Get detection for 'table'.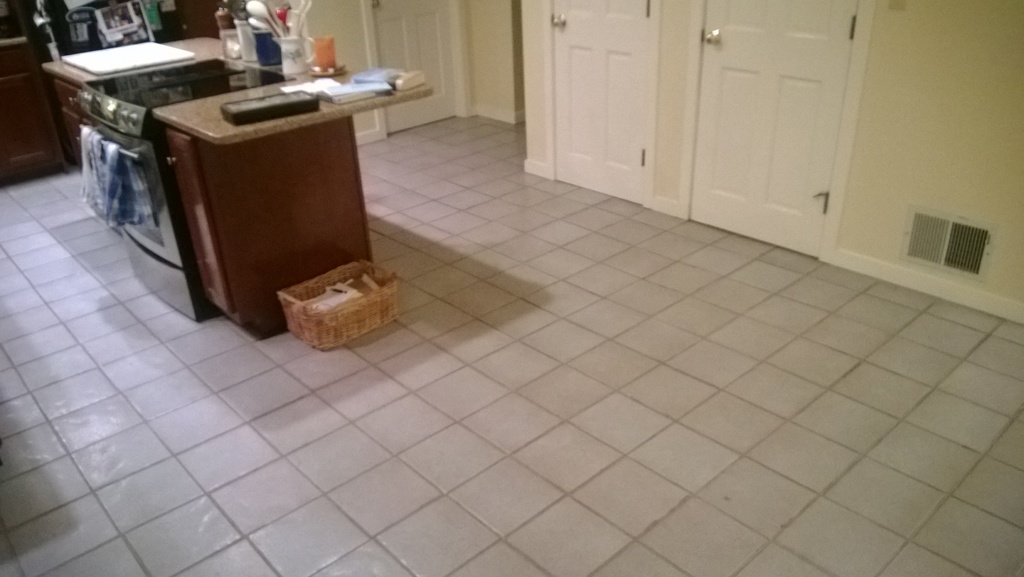
Detection: (42, 37, 422, 347).
